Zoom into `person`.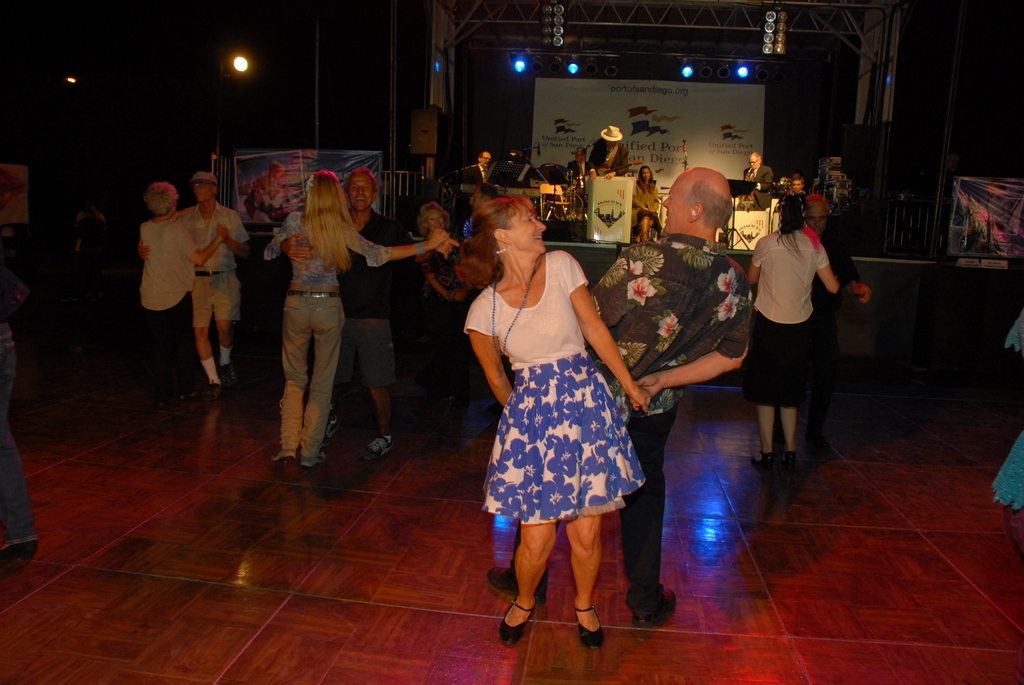
Zoom target: locate(487, 168, 751, 627).
